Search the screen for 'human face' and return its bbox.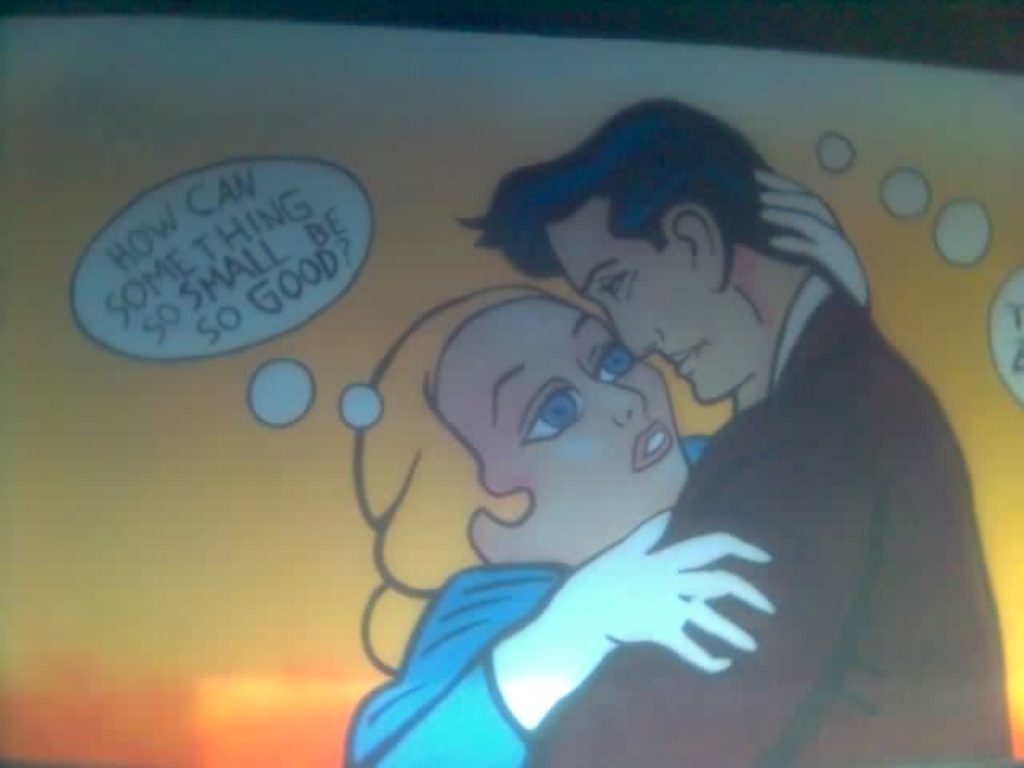
Found: box(576, 197, 773, 421).
